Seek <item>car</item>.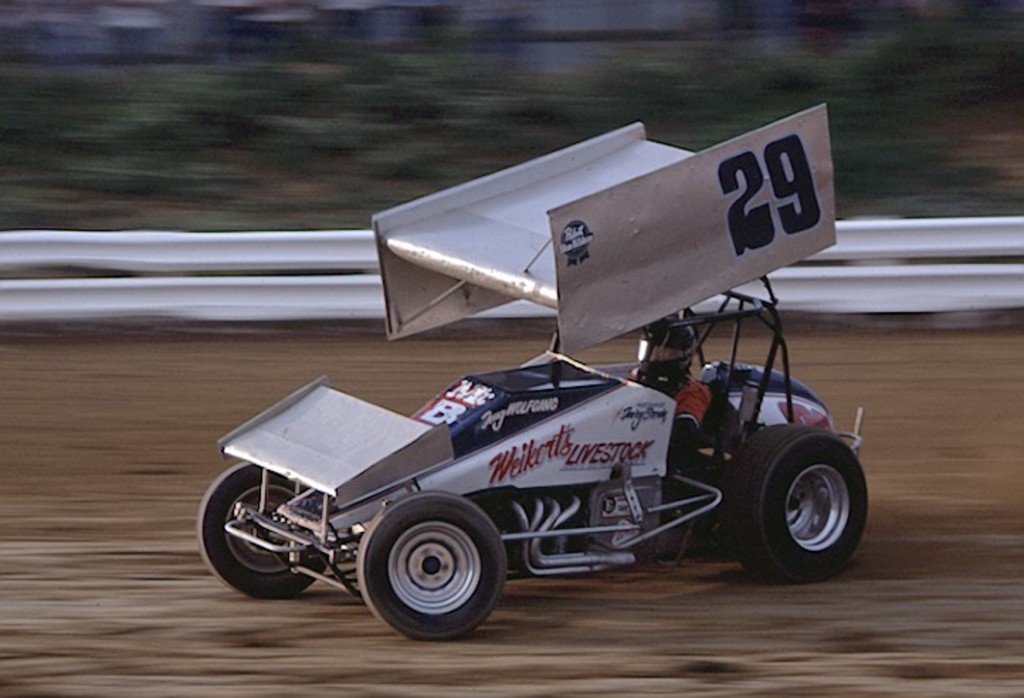
199/104/868/643.
